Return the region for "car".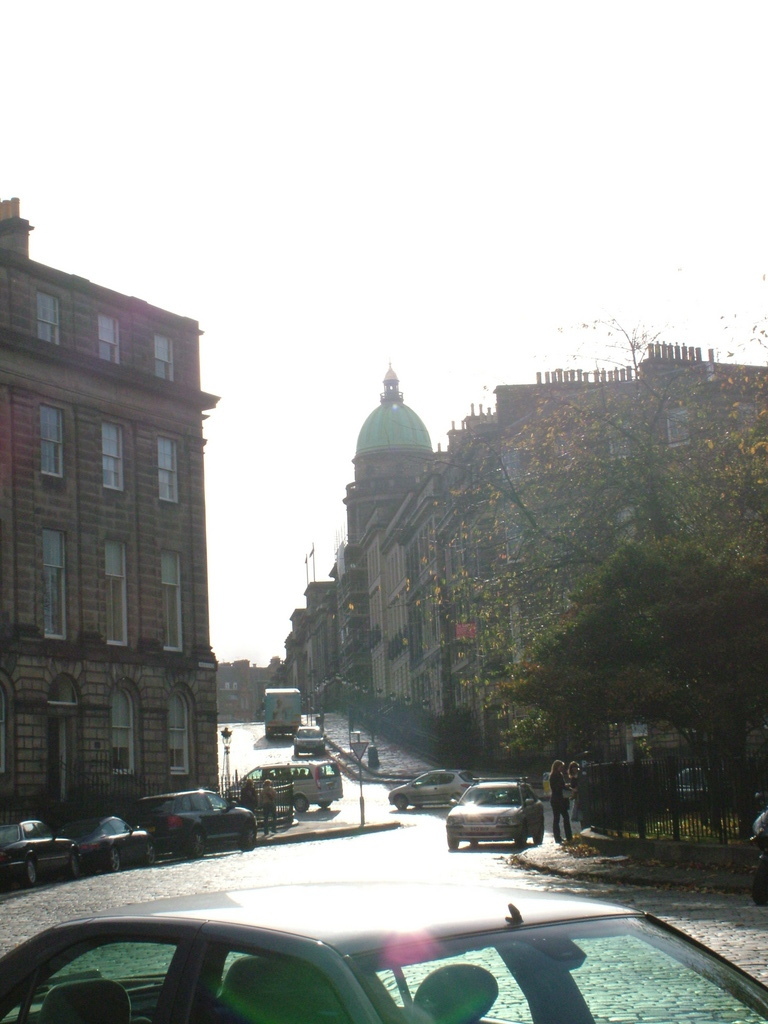
79 817 153 870.
